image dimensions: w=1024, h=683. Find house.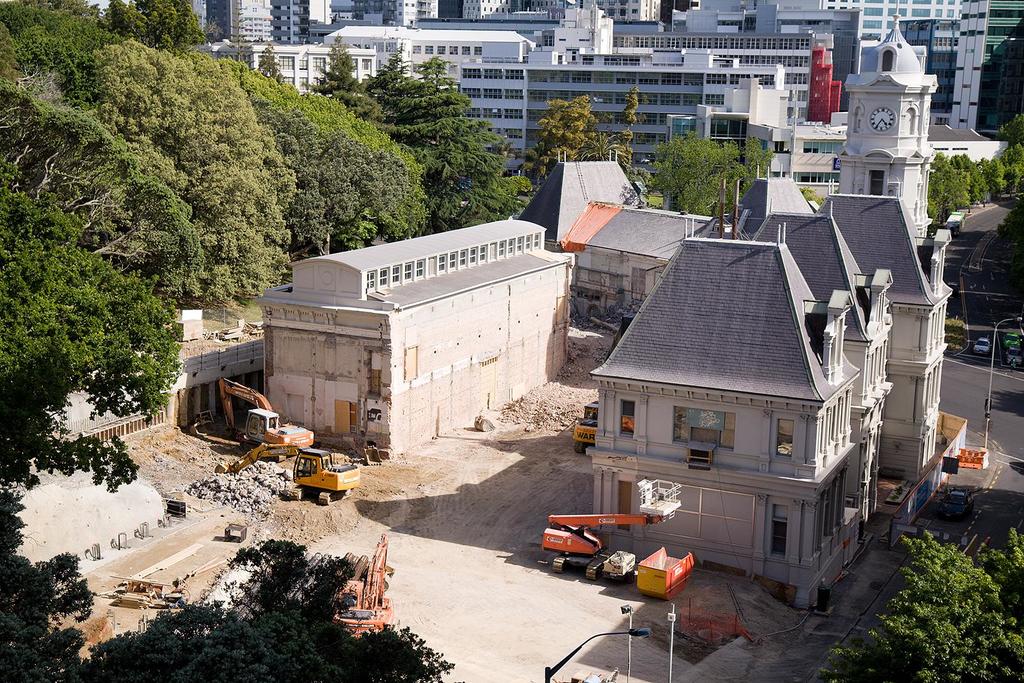
<region>268, 0, 310, 46</region>.
